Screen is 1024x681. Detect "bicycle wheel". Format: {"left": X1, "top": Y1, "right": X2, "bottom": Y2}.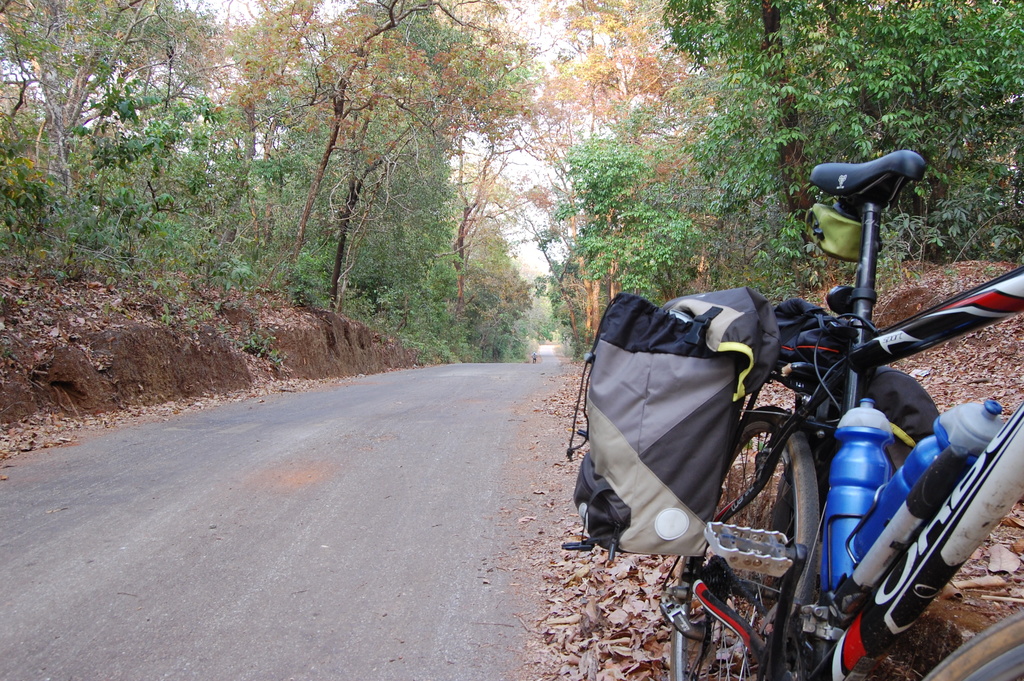
{"left": 922, "top": 605, "right": 1023, "bottom": 680}.
